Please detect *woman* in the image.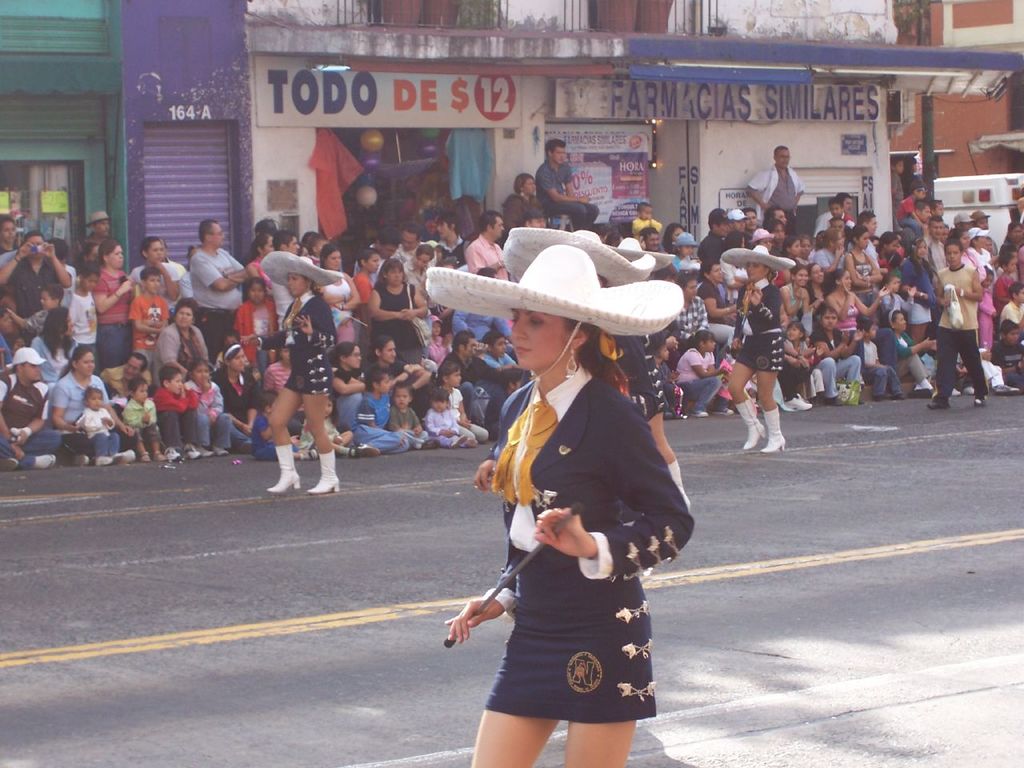
x1=416, y1=244, x2=690, y2=767.
